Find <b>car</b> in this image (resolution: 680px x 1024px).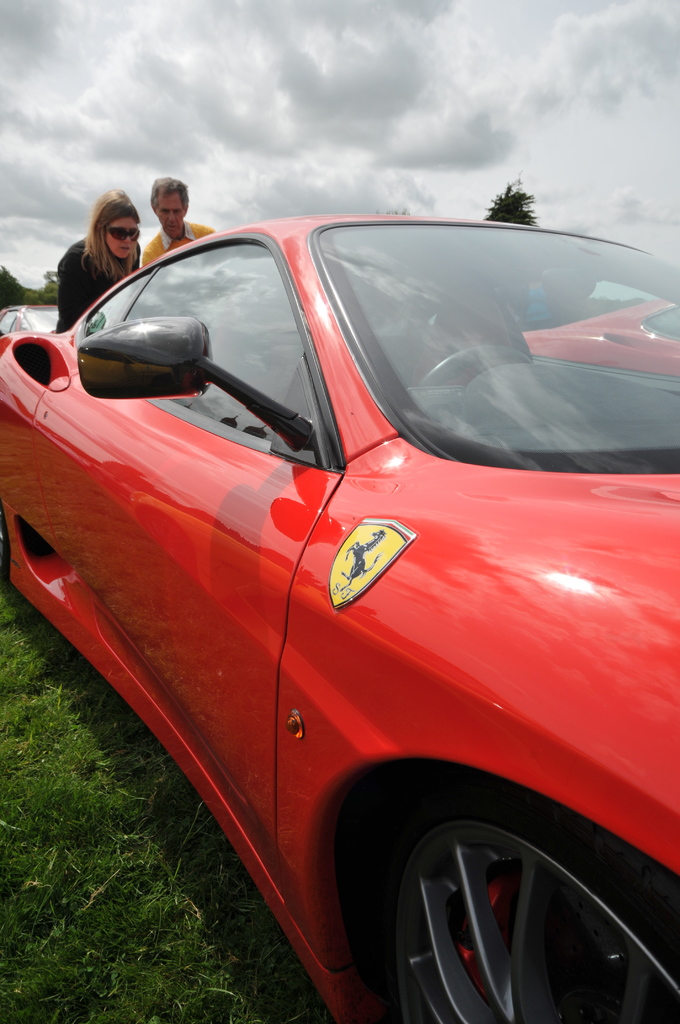
select_region(0, 304, 60, 333).
